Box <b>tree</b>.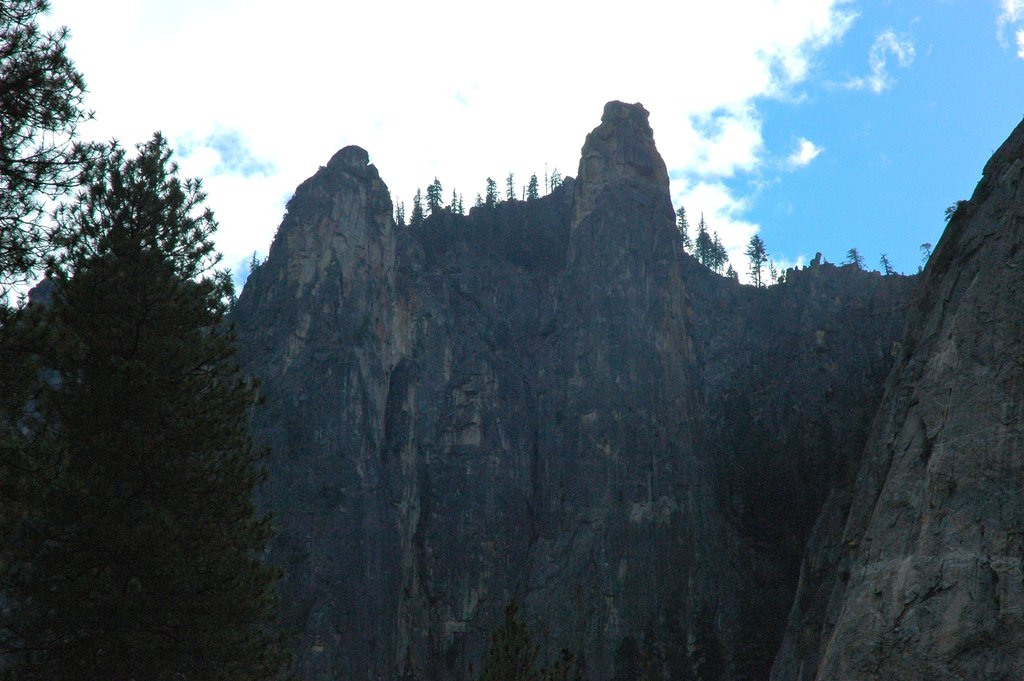
region(924, 241, 927, 254).
